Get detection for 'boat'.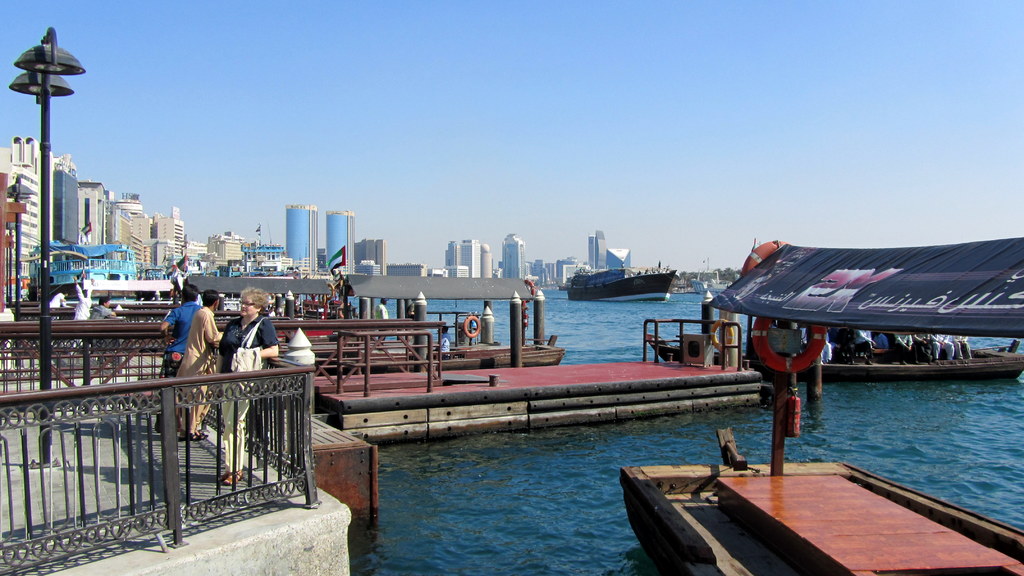
Detection: 644 333 1023 383.
